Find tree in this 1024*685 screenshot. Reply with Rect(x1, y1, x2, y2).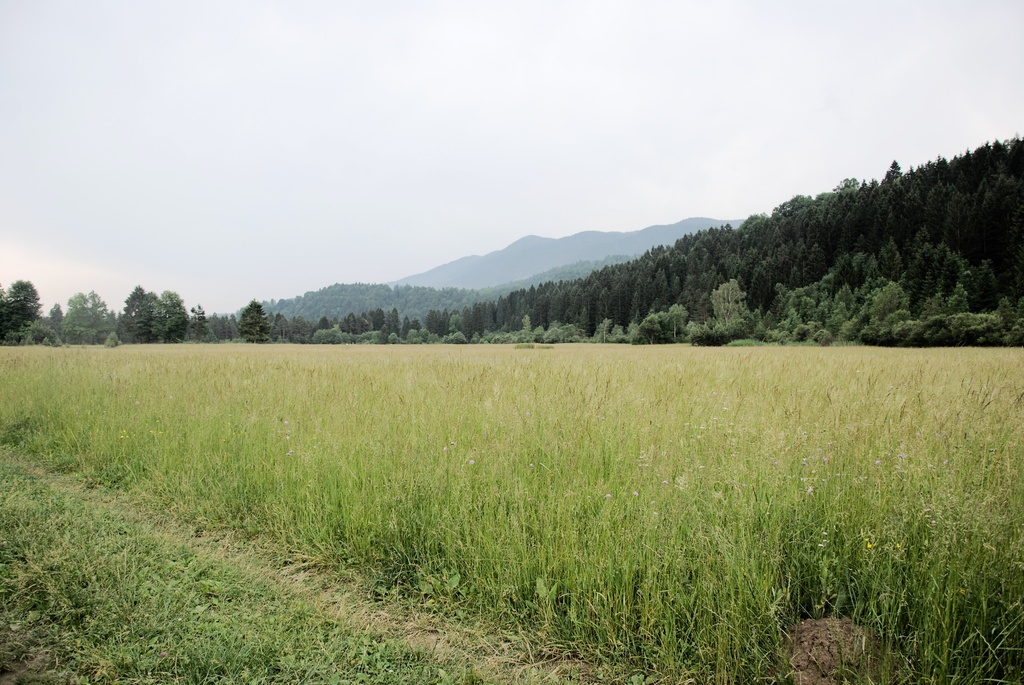
Rect(188, 303, 215, 341).
